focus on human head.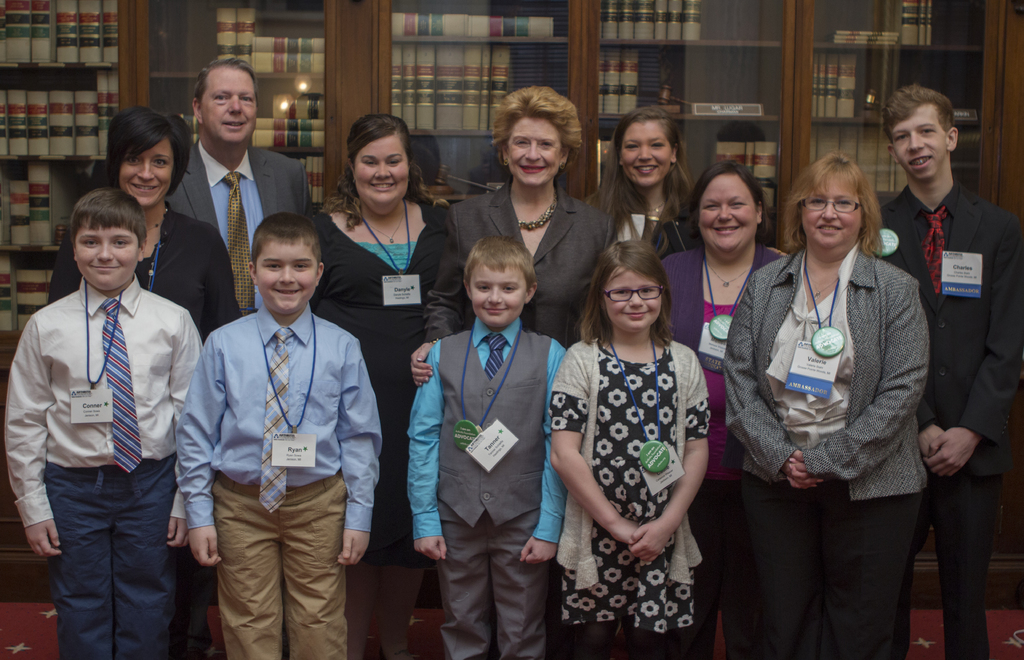
Focused at <box>596,238,671,335</box>.
